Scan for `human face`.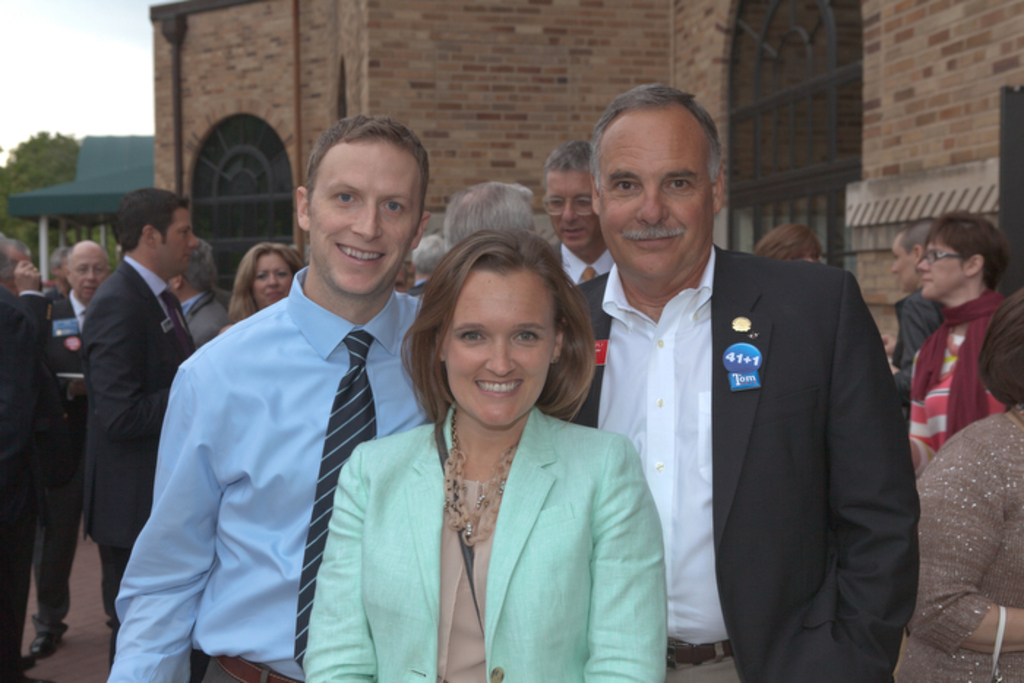
Scan result: (x1=72, y1=246, x2=107, y2=304).
